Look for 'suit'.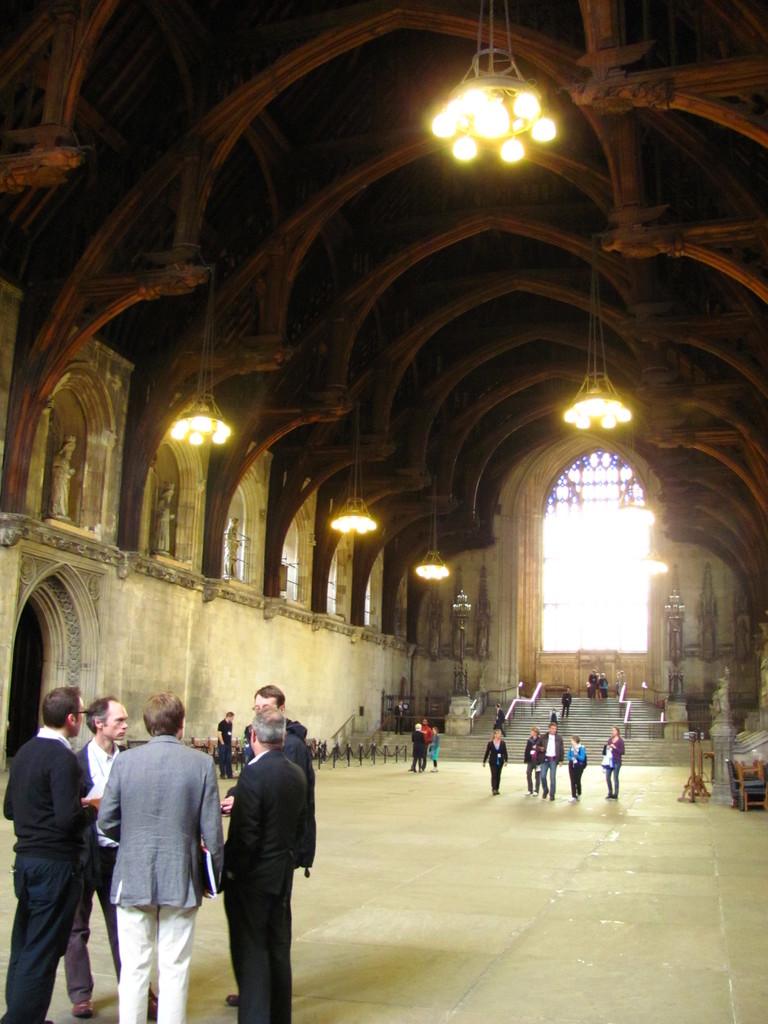
Found: [482, 739, 506, 788].
